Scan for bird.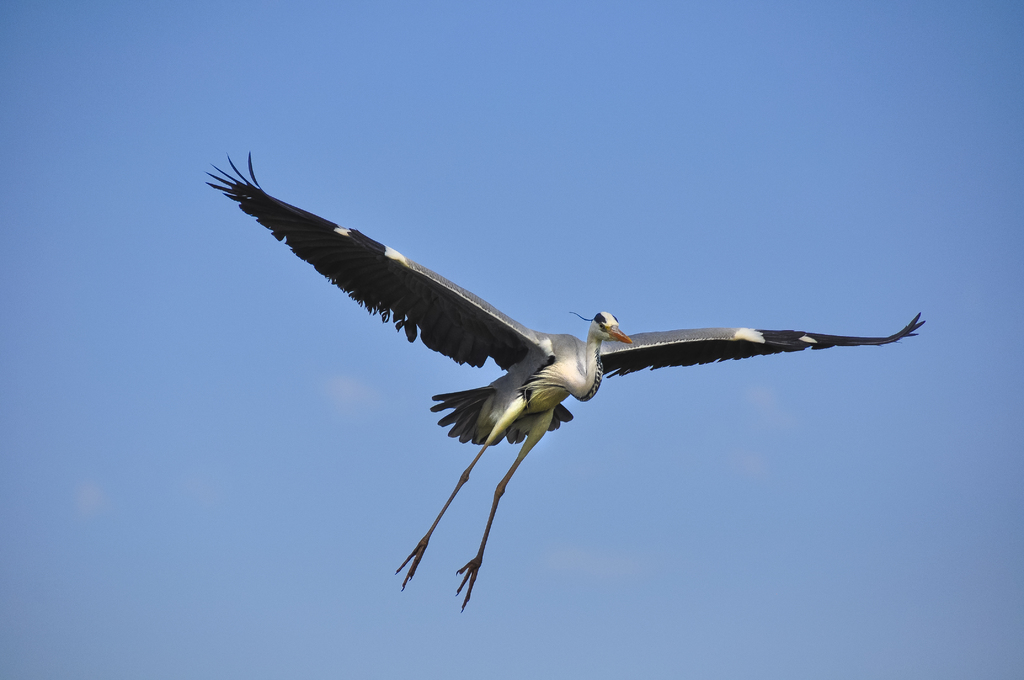
Scan result: bbox=[191, 190, 932, 582].
